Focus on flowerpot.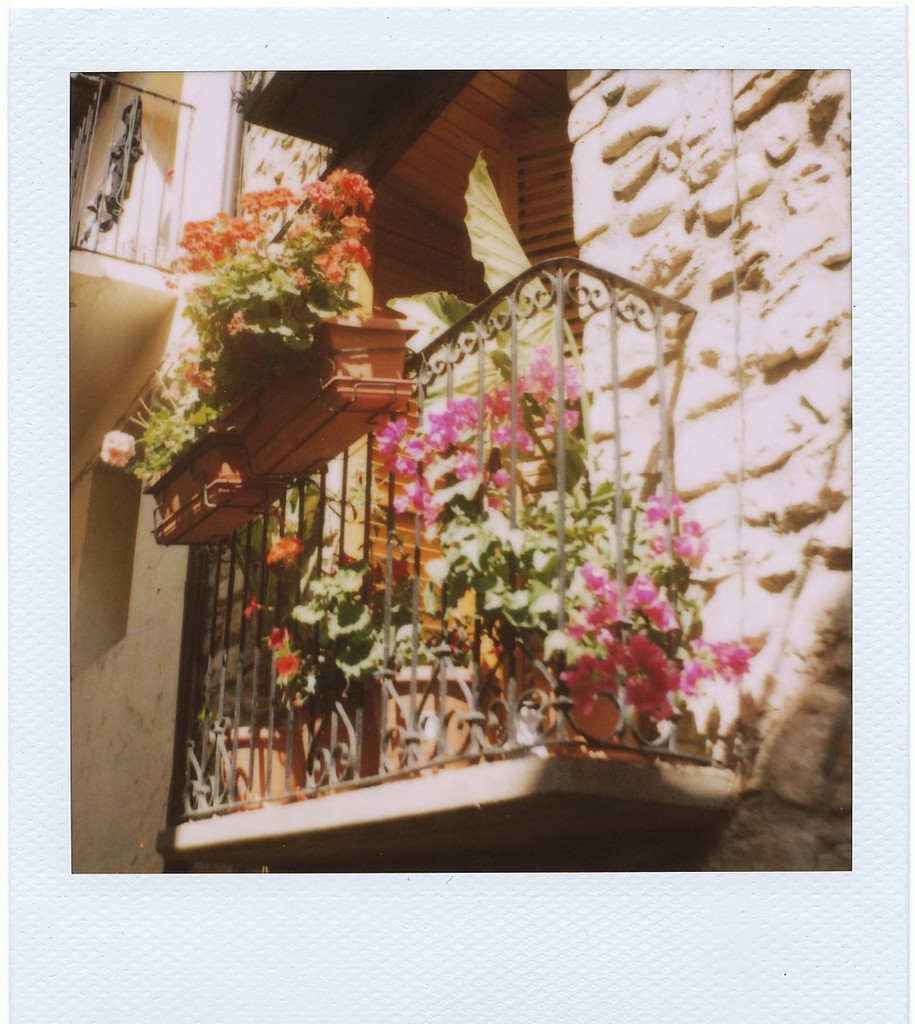
Focused at 108/162/407/561.
